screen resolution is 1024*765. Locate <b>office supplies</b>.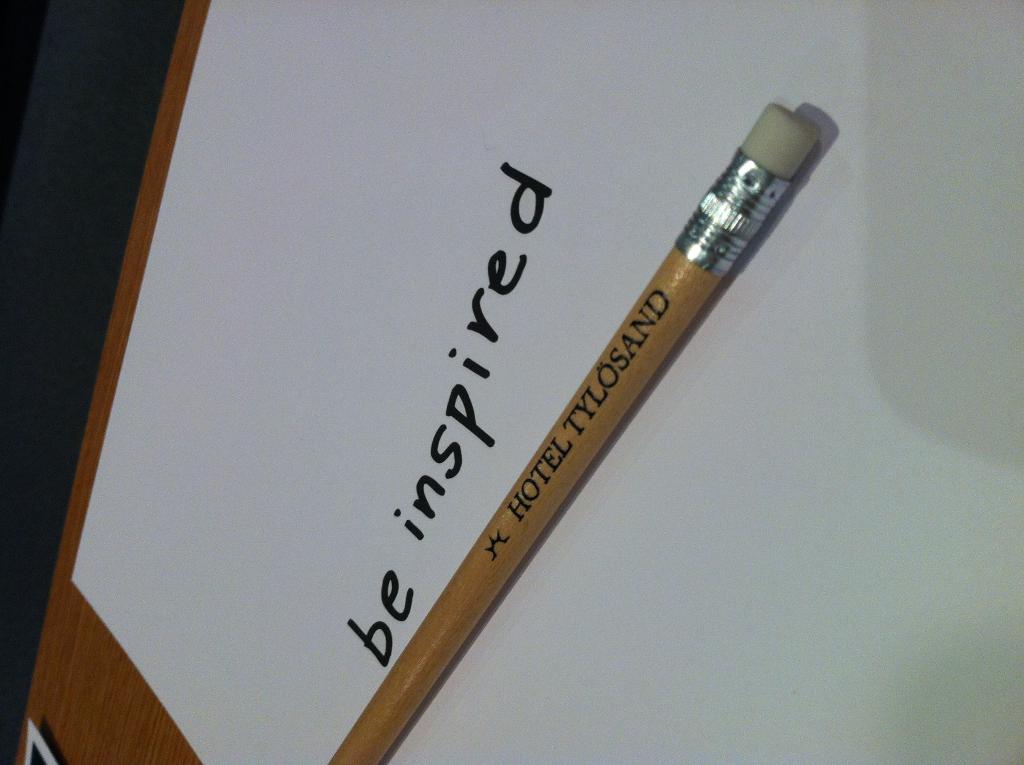
{"left": 136, "top": 125, "right": 854, "bottom": 754}.
